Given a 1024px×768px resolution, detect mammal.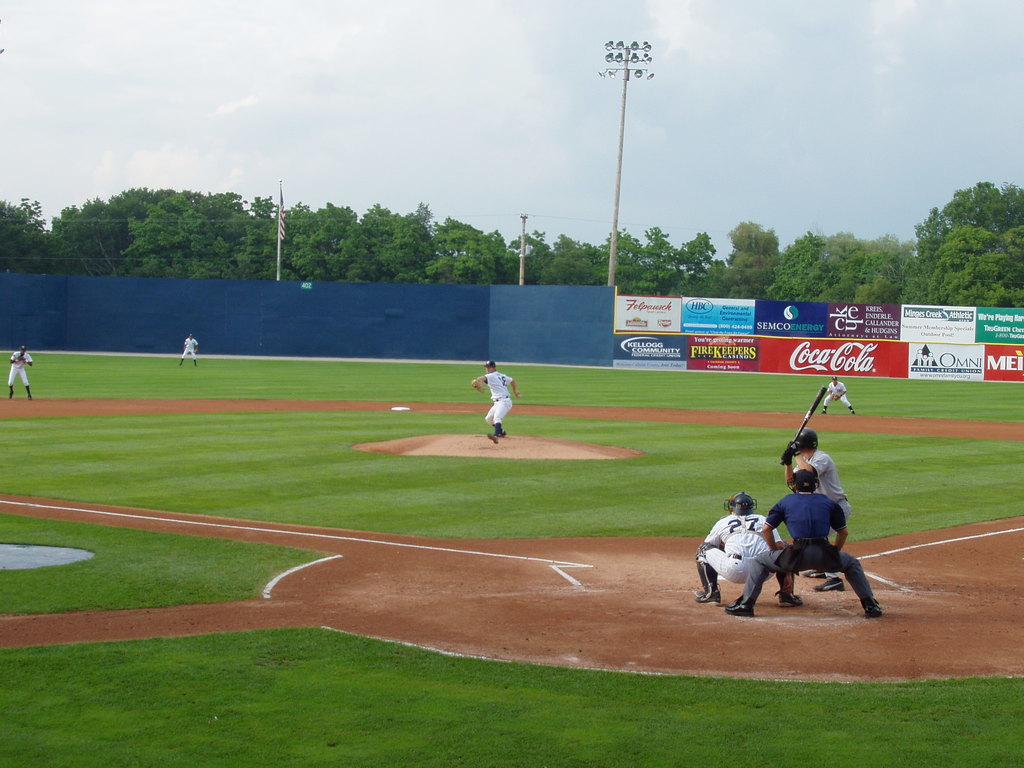
<bbox>822, 375, 857, 419</bbox>.
